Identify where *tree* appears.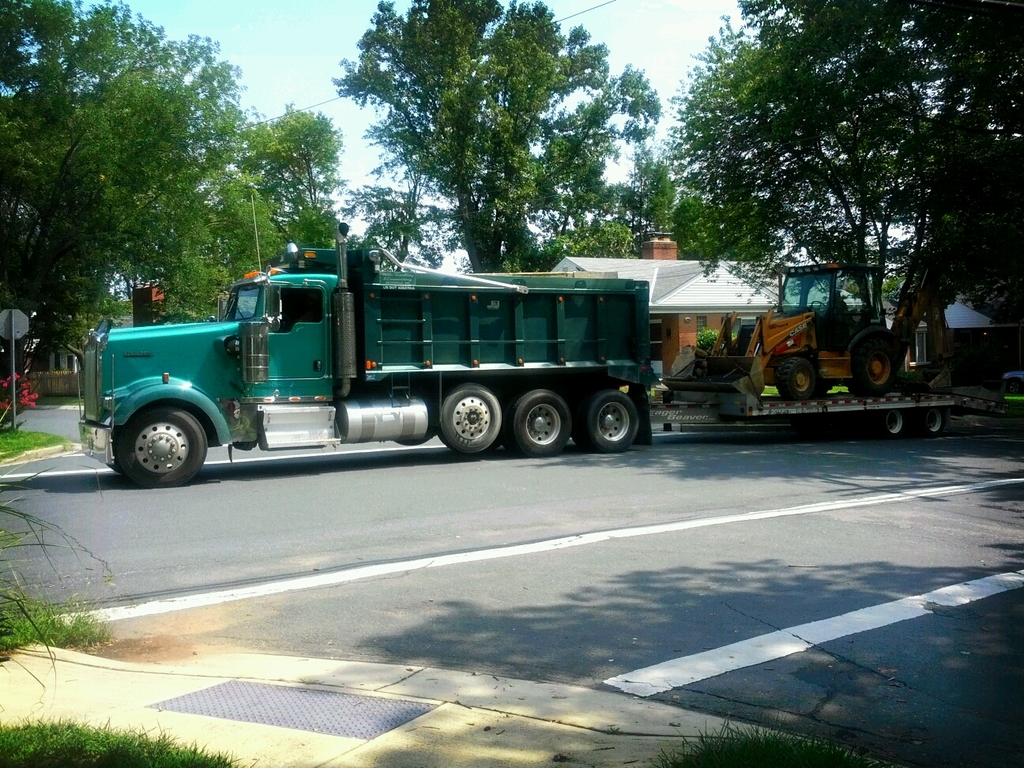
Appears at Rect(331, 0, 664, 273).
